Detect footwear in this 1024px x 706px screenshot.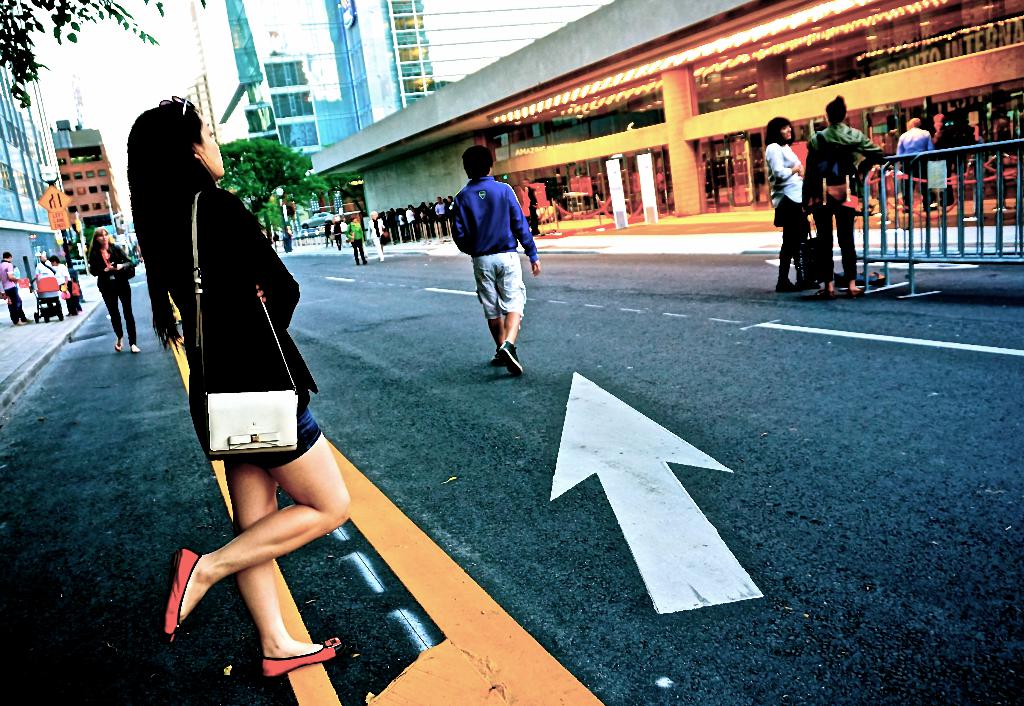
Detection: (x1=132, y1=341, x2=141, y2=353).
